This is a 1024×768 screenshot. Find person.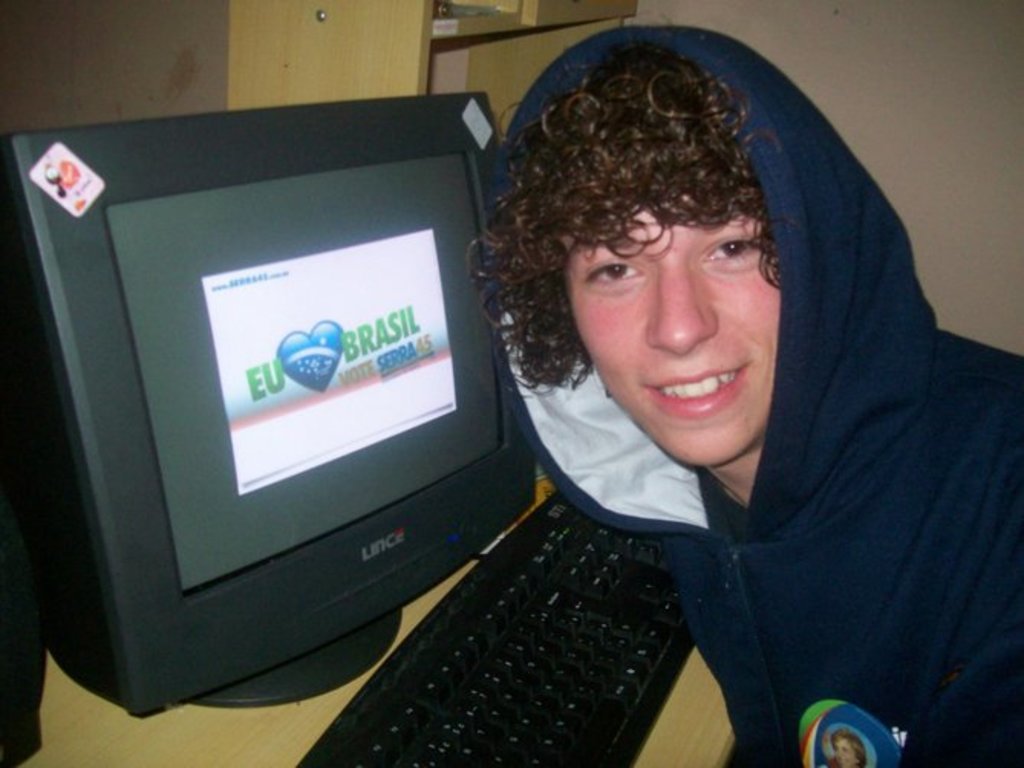
Bounding box: <bbox>338, 38, 961, 751</bbox>.
